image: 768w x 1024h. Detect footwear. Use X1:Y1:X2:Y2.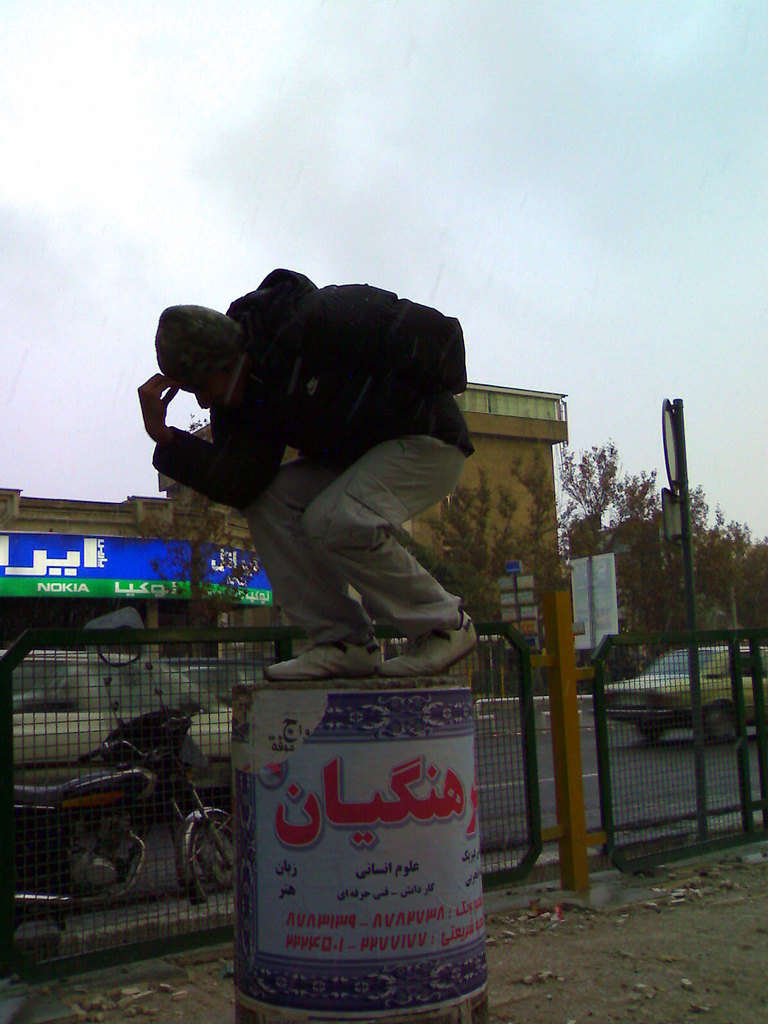
376:614:484:676.
